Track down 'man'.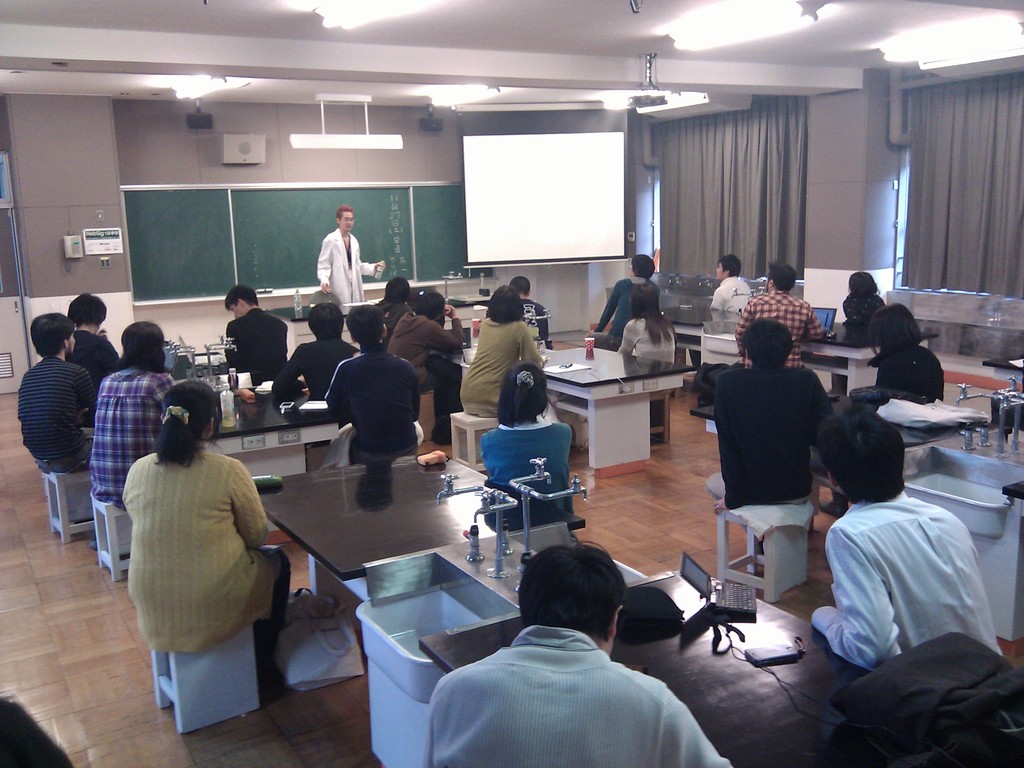
Tracked to <region>407, 539, 730, 767</region>.
